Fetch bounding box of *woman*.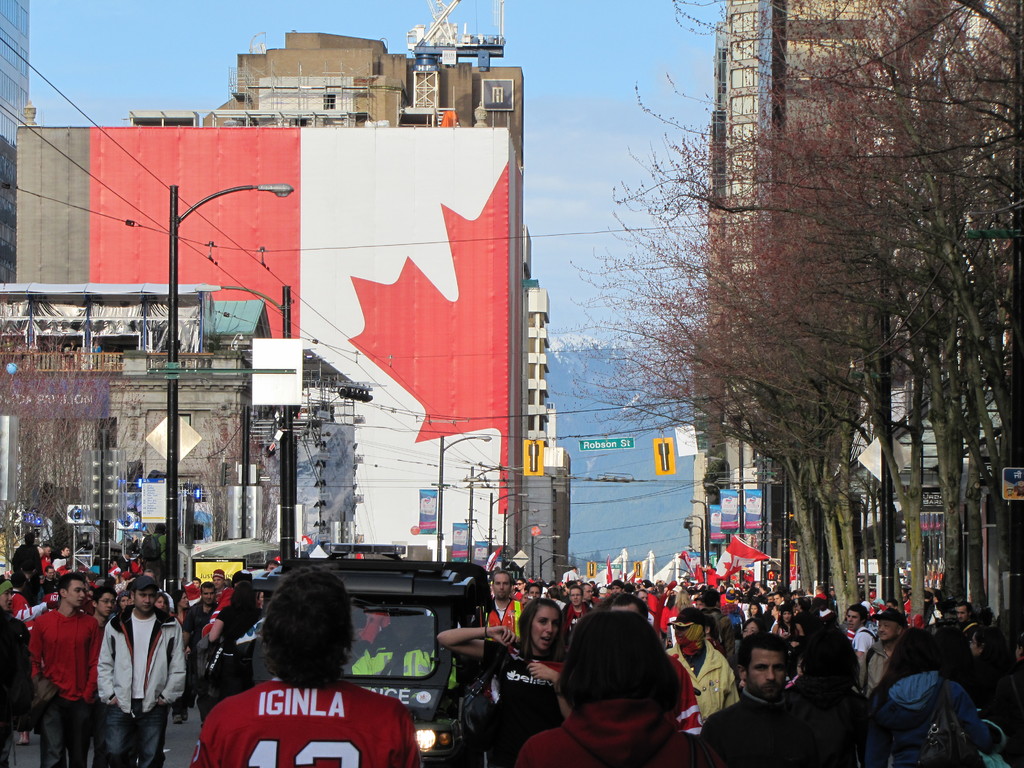
Bbox: 532 600 710 766.
